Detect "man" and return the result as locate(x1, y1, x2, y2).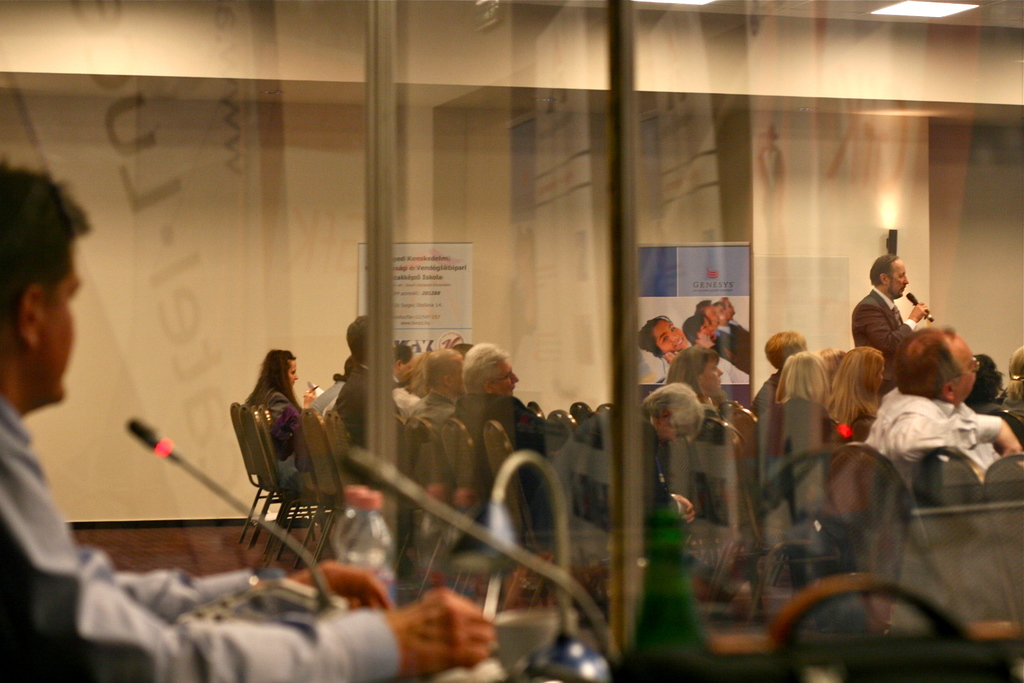
locate(694, 297, 735, 352).
